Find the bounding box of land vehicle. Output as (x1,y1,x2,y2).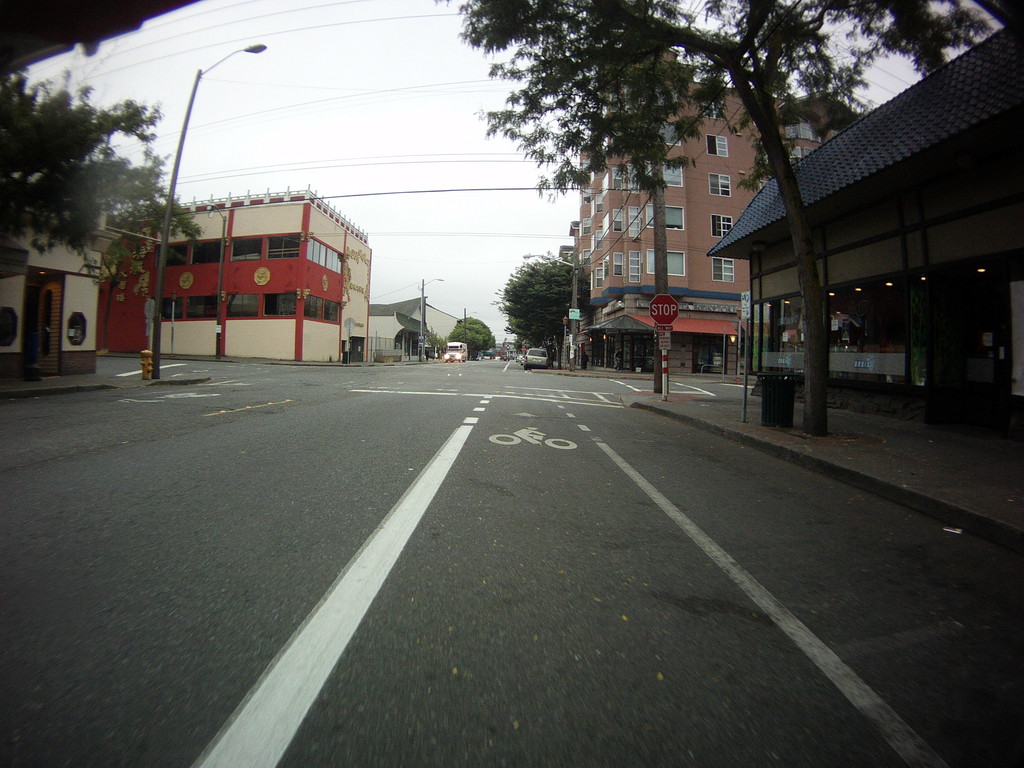
(445,342,467,360).
